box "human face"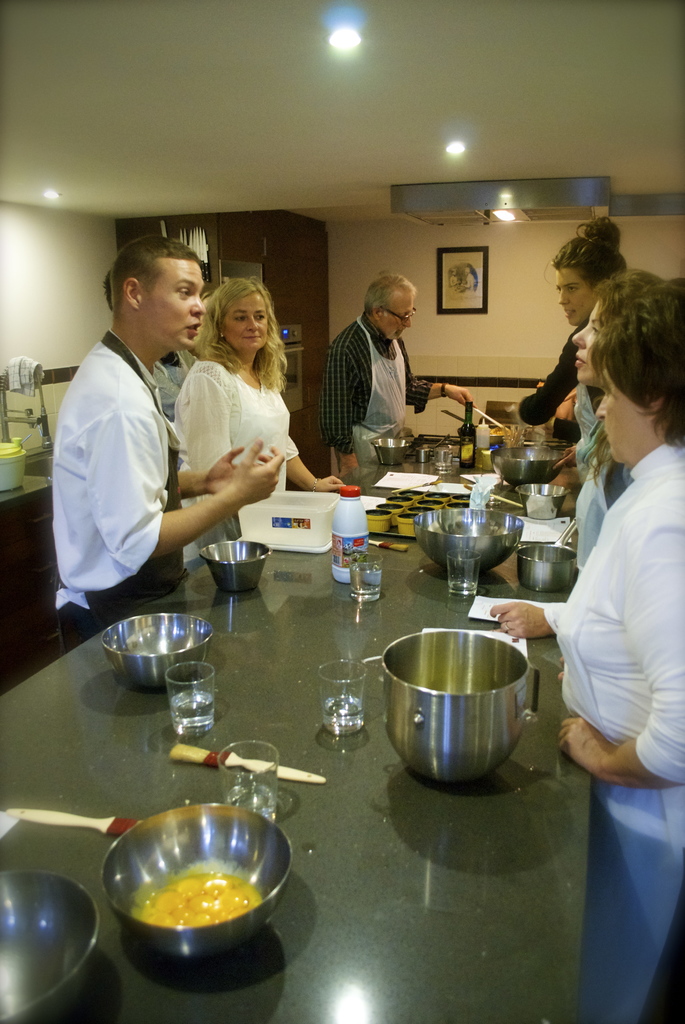
bbox(556, 266, 592, 321)
